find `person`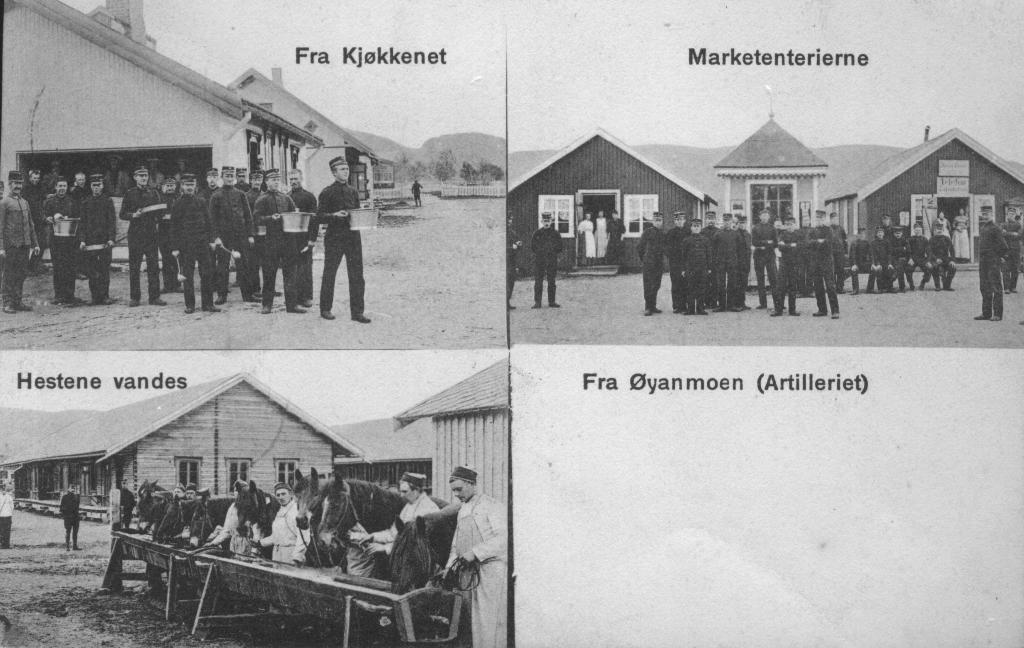
664/211/692/310
